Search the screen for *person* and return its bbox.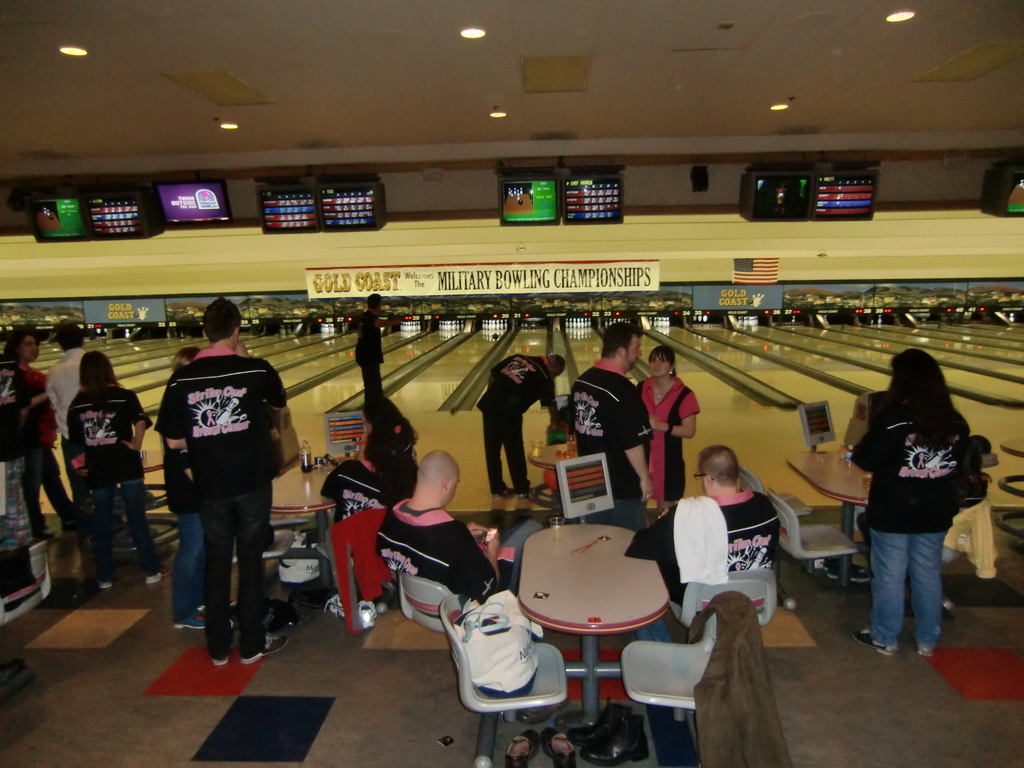
Found: <bbox>371, 450, 551, 598</bbox>.
